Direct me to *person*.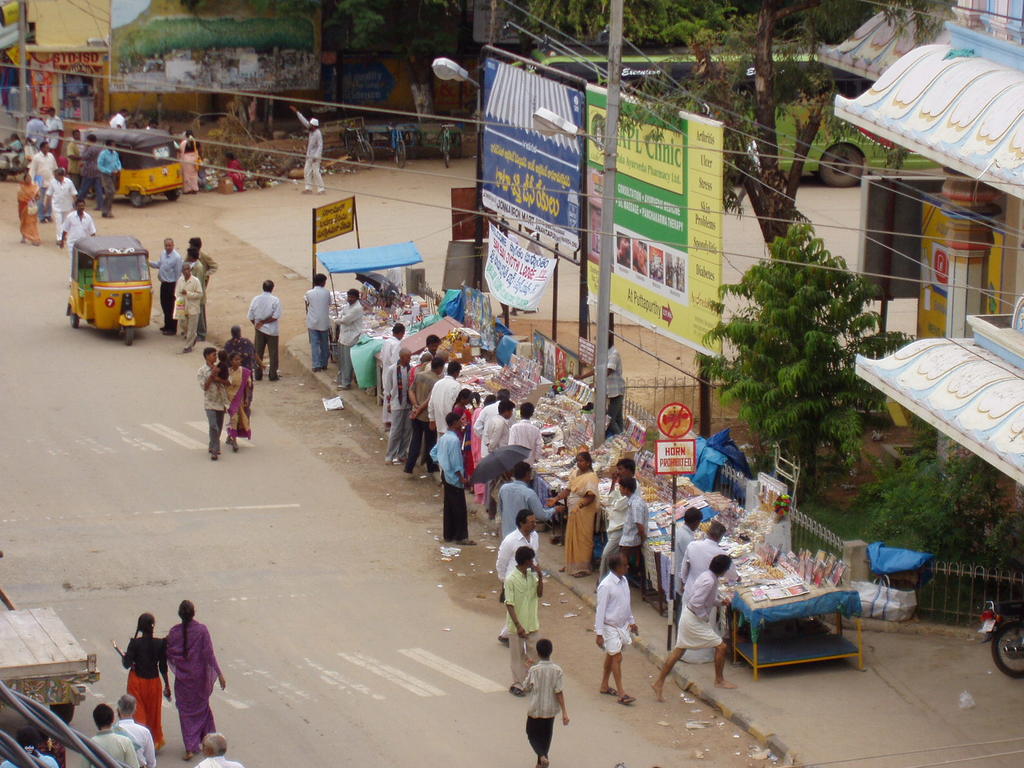
Direction: bbox=[45, 107, 62, 154].
